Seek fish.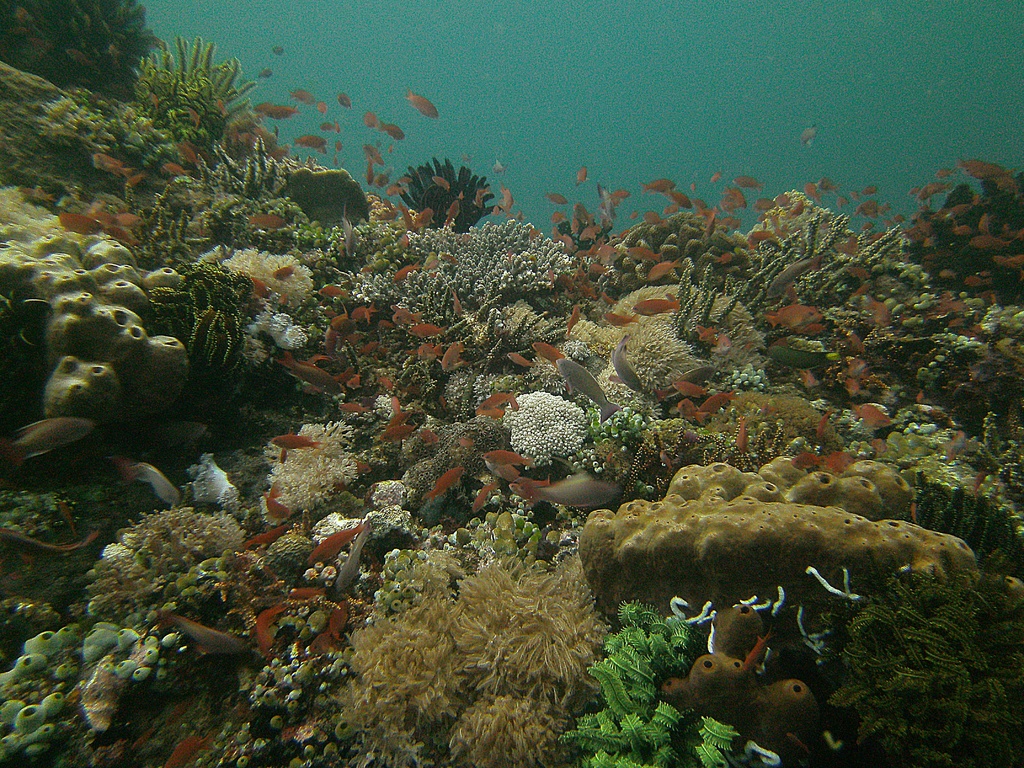
locate(762, 303, 803, 328).
